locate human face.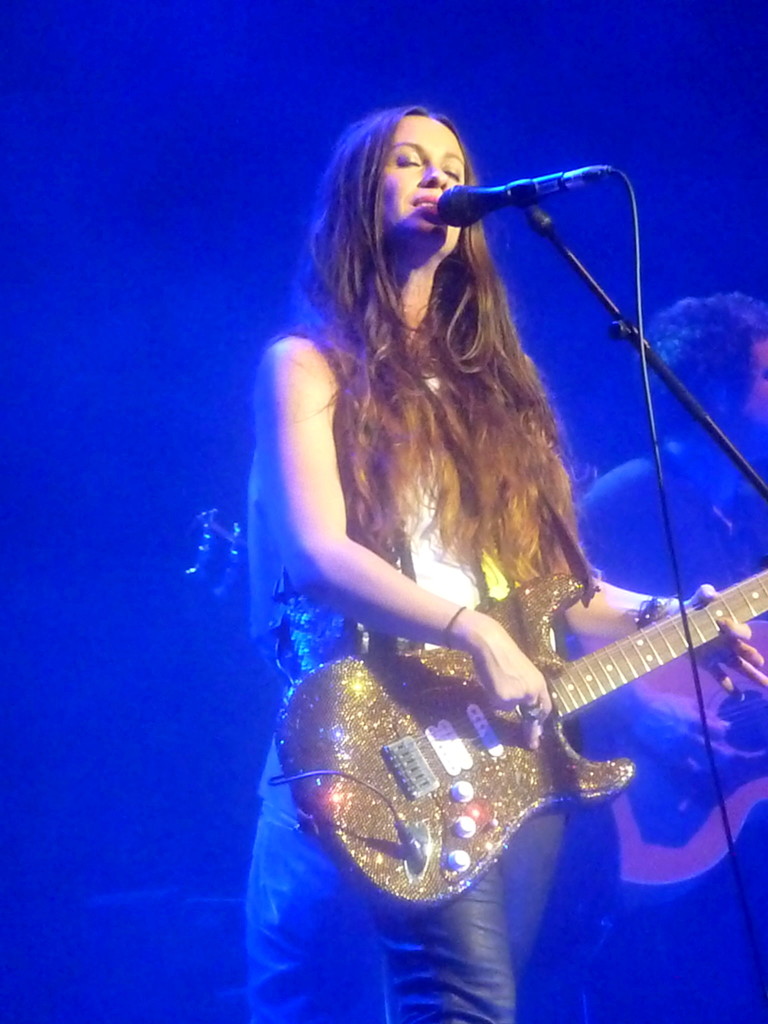
Bounding box: 382,118,465,252.
